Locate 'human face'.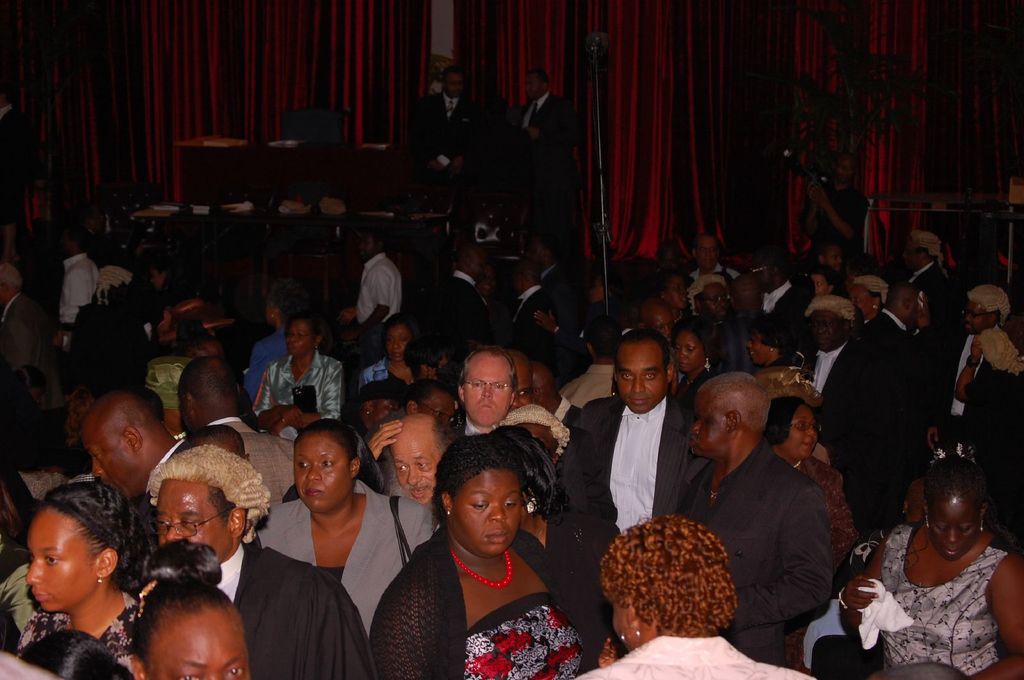
Bounding box: x1=889, y1=285, x2=922, y2=322.
